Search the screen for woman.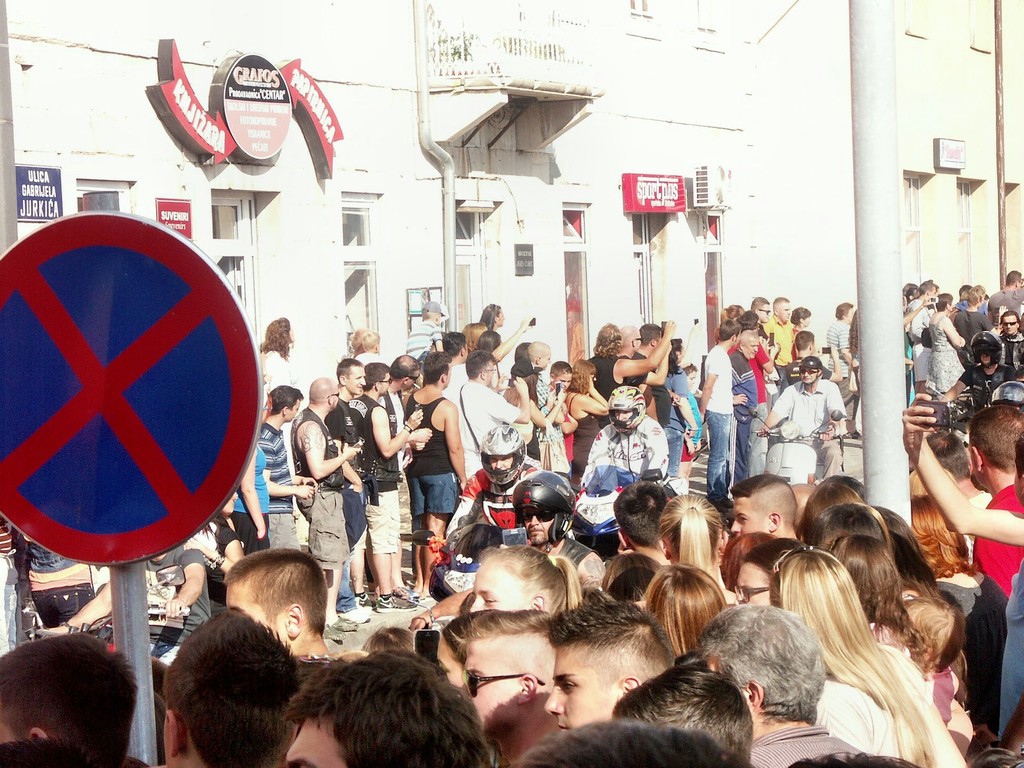
Found at {"x1": 955, "y1": 284, "x2": 997, "y2": 369}.
